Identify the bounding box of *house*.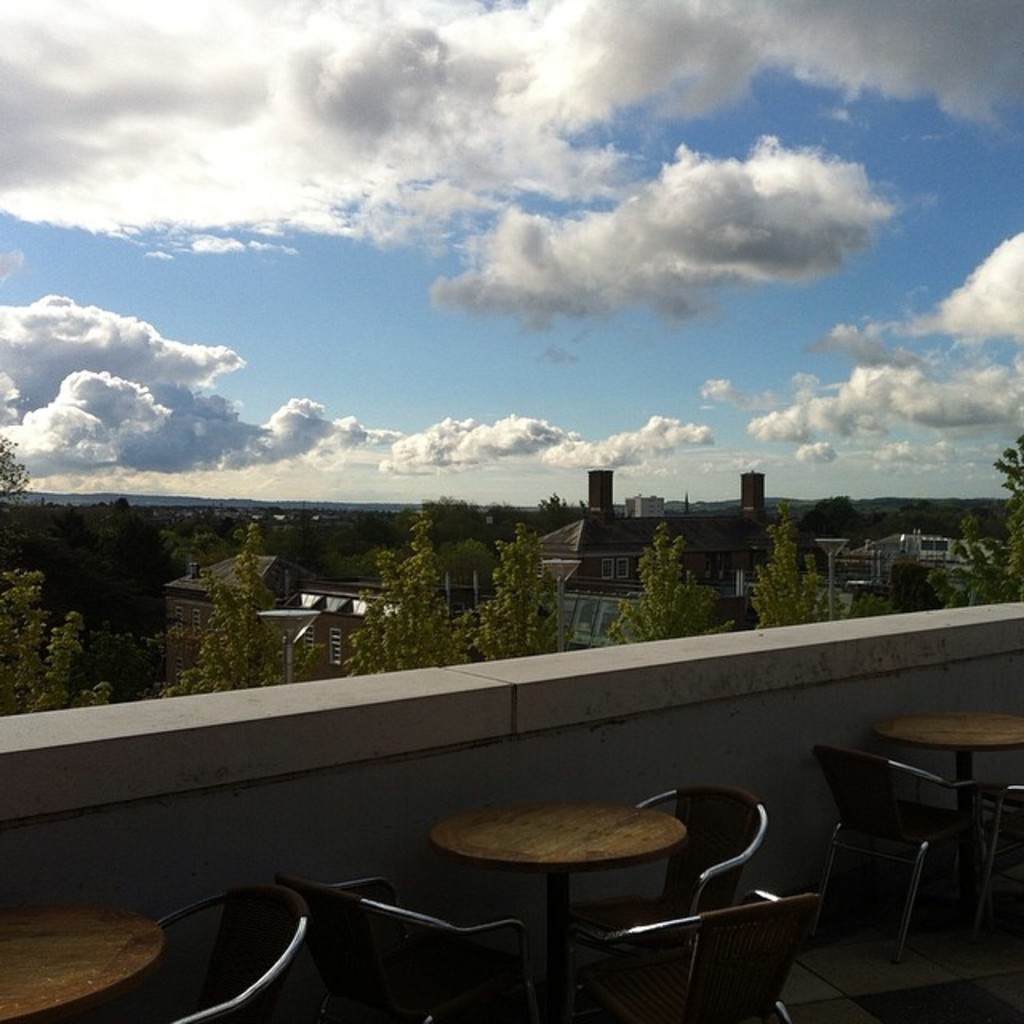
detection(834, 517, 958, 608).
